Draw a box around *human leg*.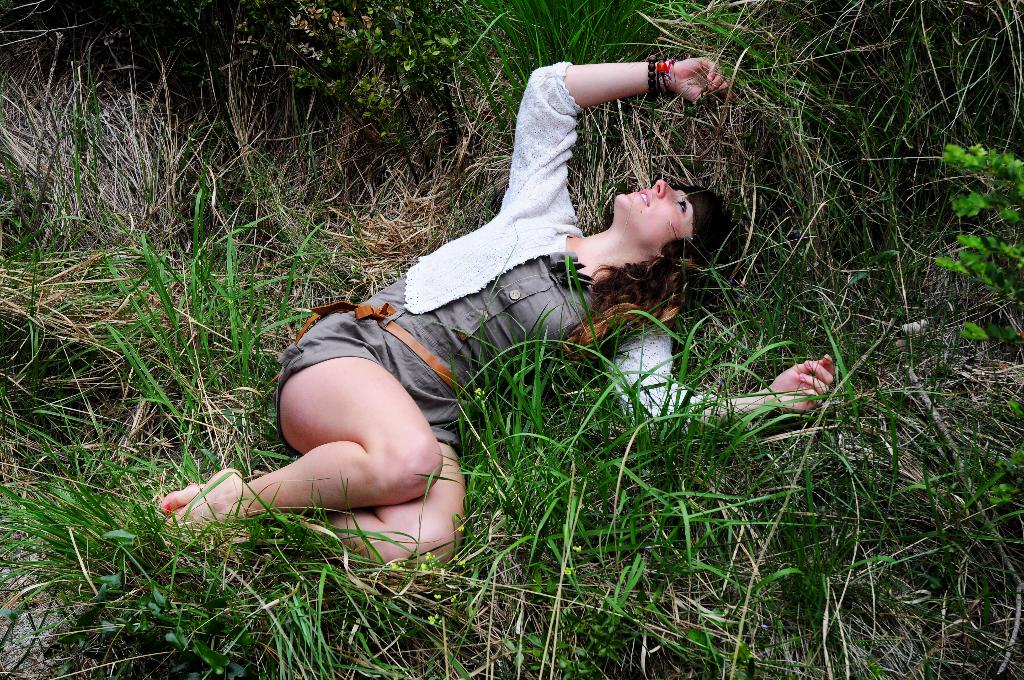
locate(319, 430, 479, 604).
